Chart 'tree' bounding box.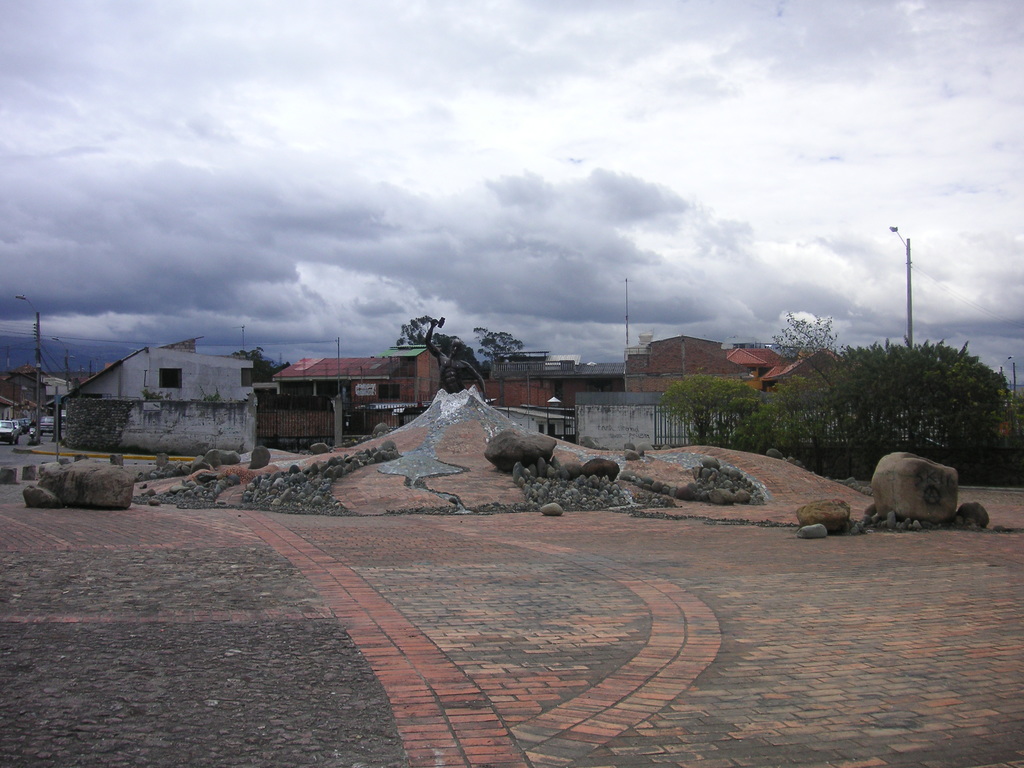
Charted: <bbox>663, 365, 751, 449</bbox>.
